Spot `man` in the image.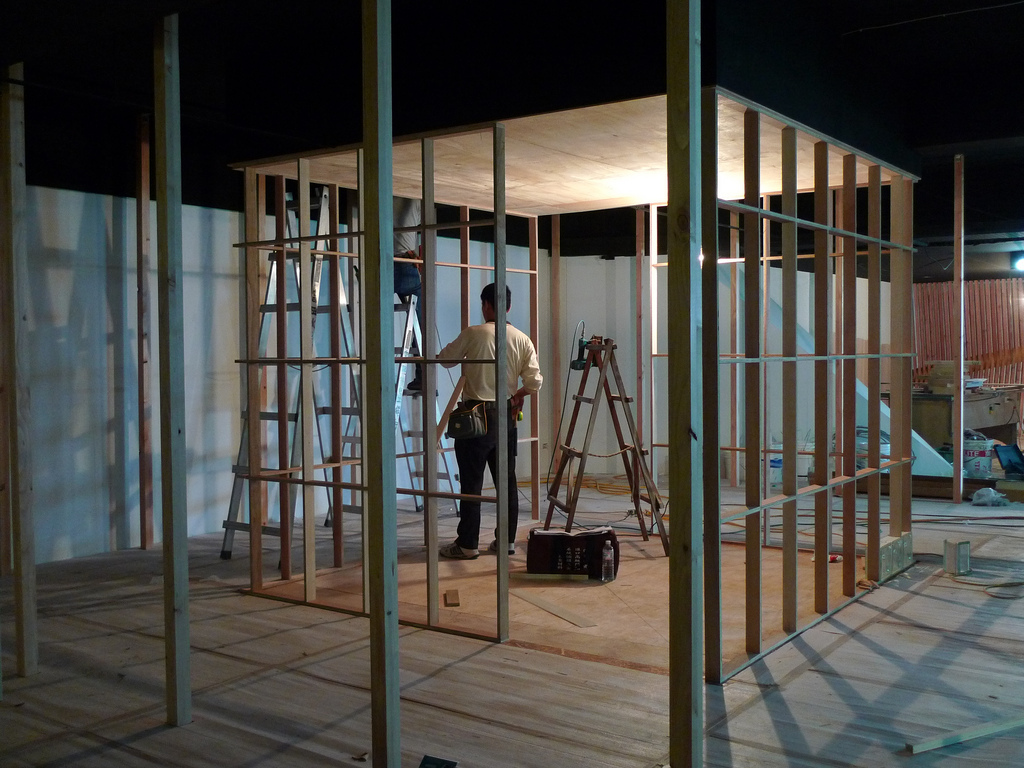
`man` found at <region>390, 190, 433, 389</region>.
